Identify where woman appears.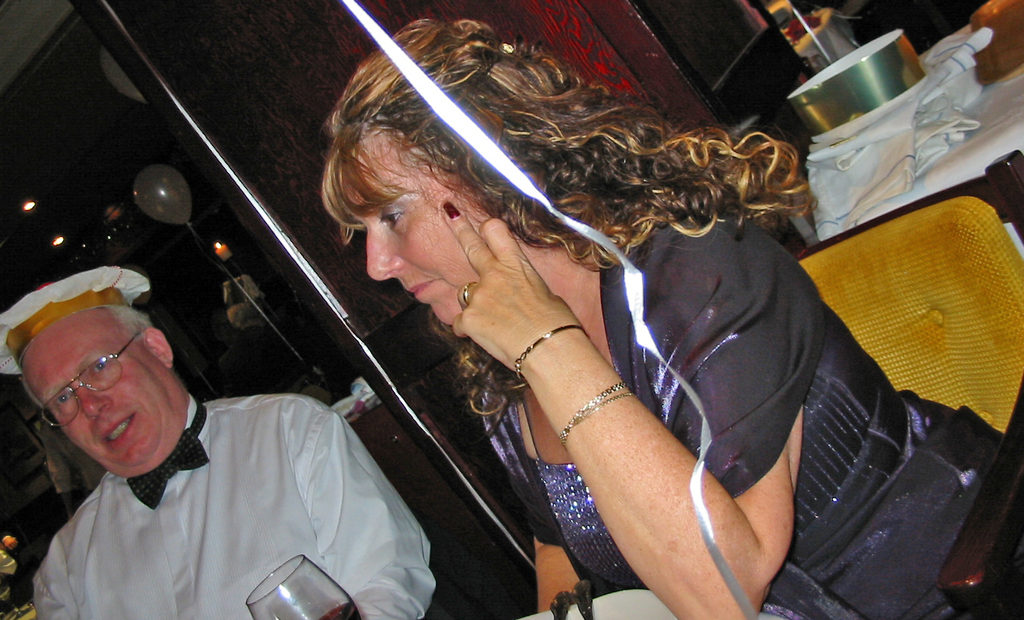
Appears at x1=280, y1=27, x2=953, y2=619.
